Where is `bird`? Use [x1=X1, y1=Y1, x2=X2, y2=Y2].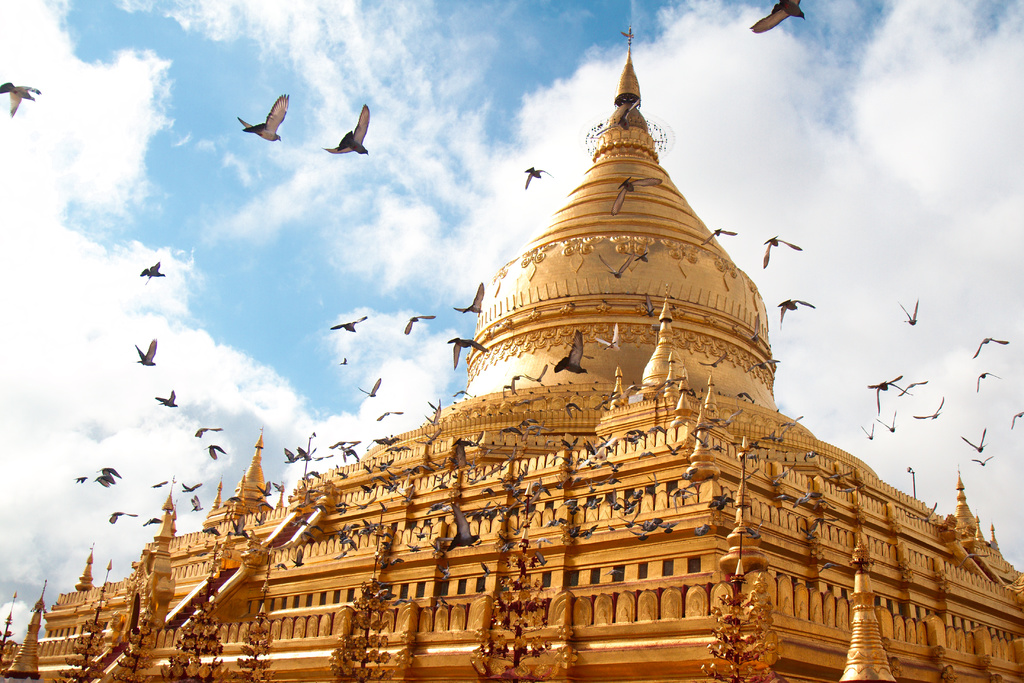
[x1=0, y1=83, x2=44, y2=121].
